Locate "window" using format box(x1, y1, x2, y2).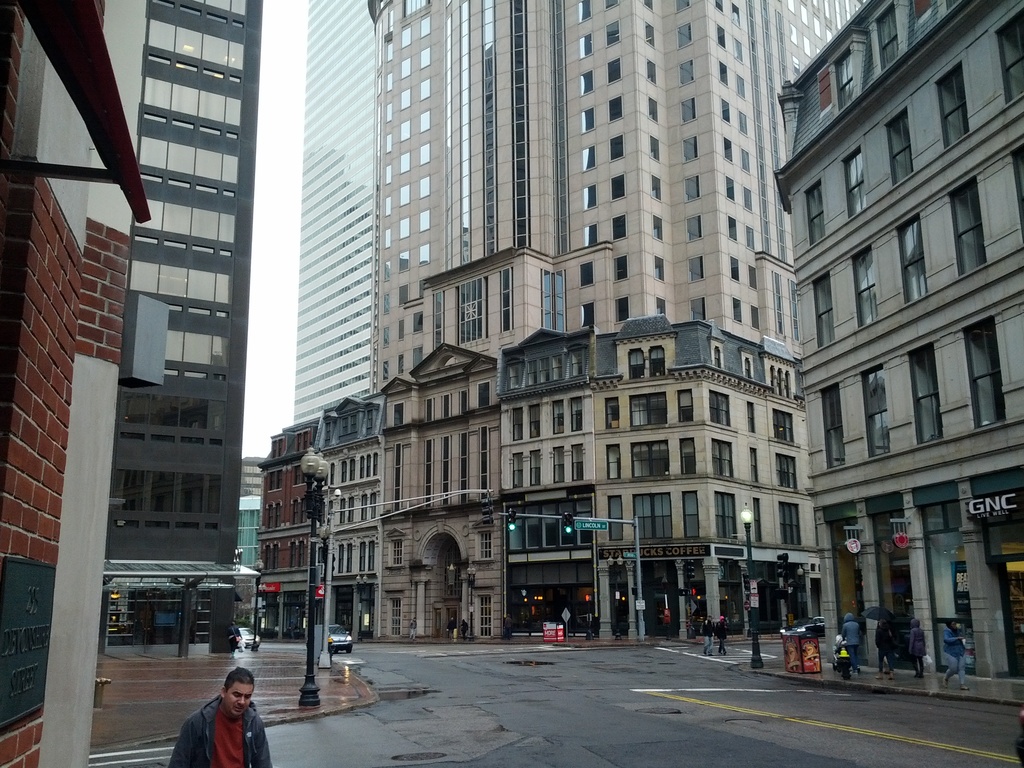
box(584, 186, 595, 210).
